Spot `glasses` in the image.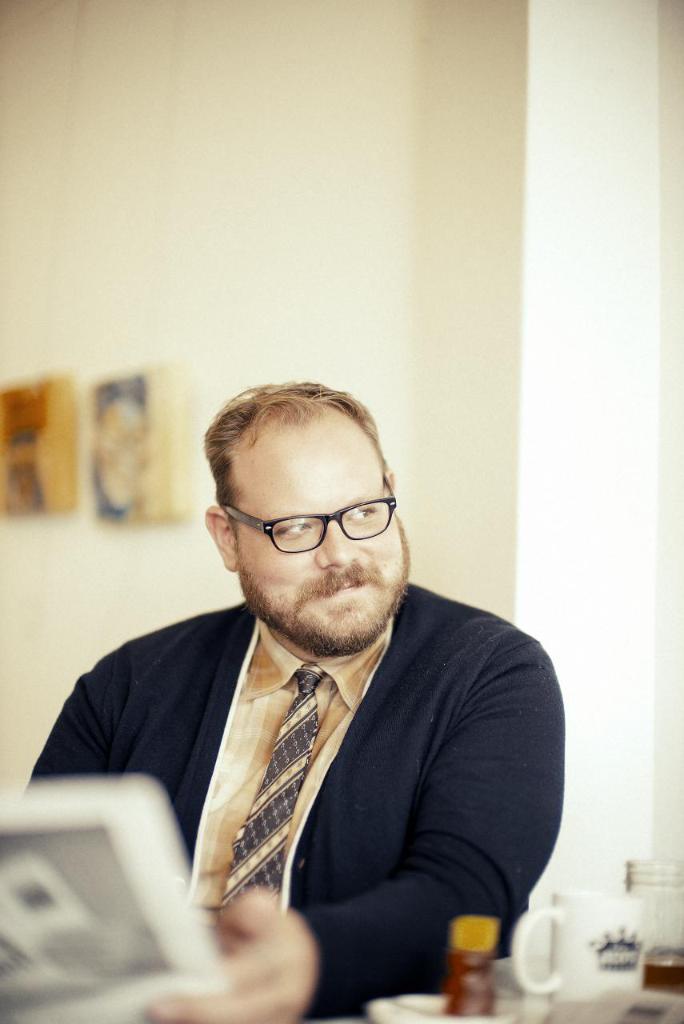
`glasses` found at (212,490,406,559).
